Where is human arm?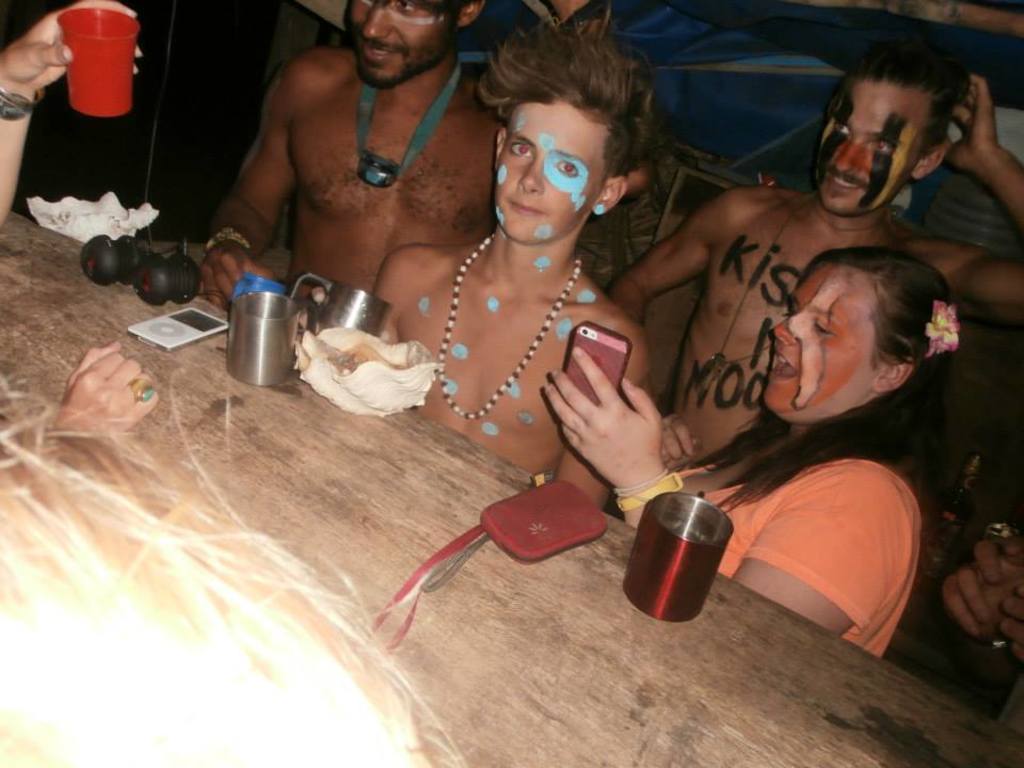
659/412/701/470.
